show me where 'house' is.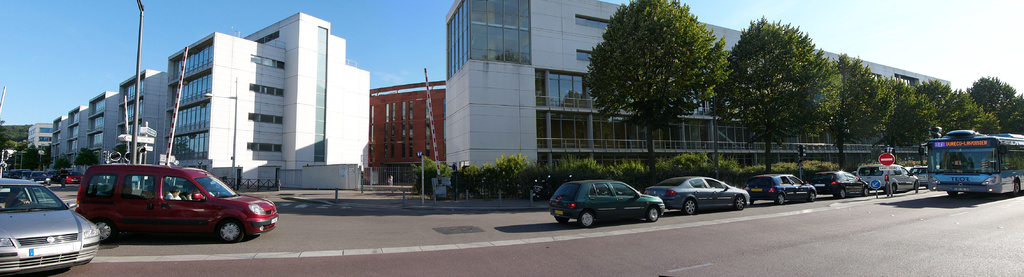
'house' is at locate(365, 85, 444, 197).
